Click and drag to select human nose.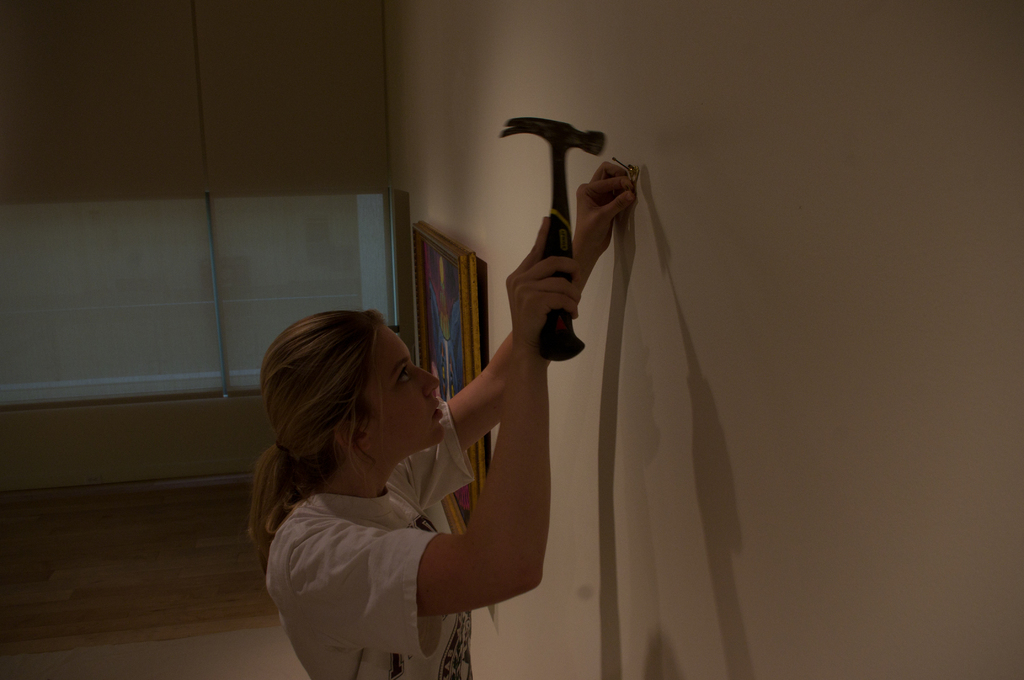
Selection: bbox=(416, 363, 444, 397).
